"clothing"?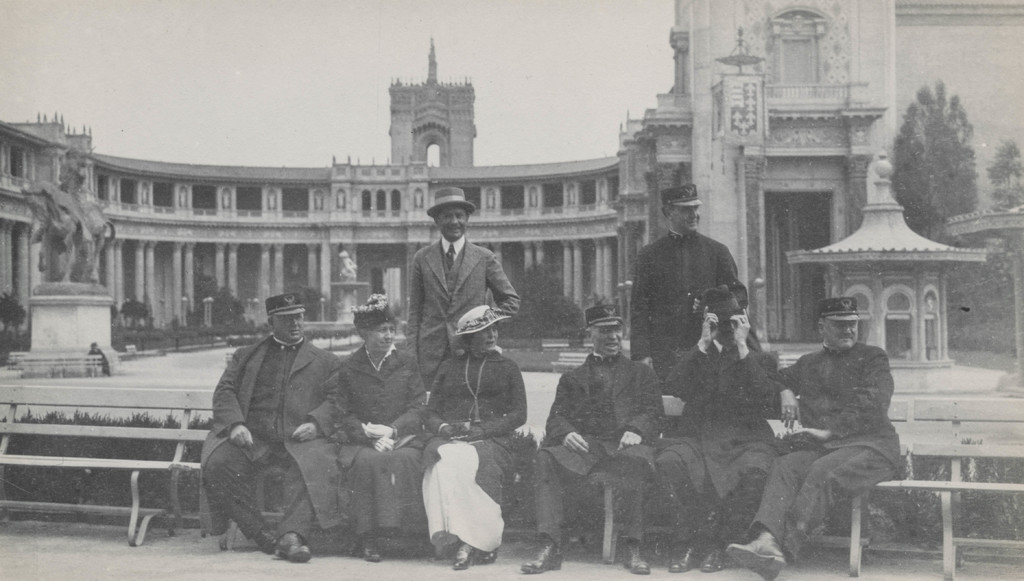
<box>659,340,780,545</box>
